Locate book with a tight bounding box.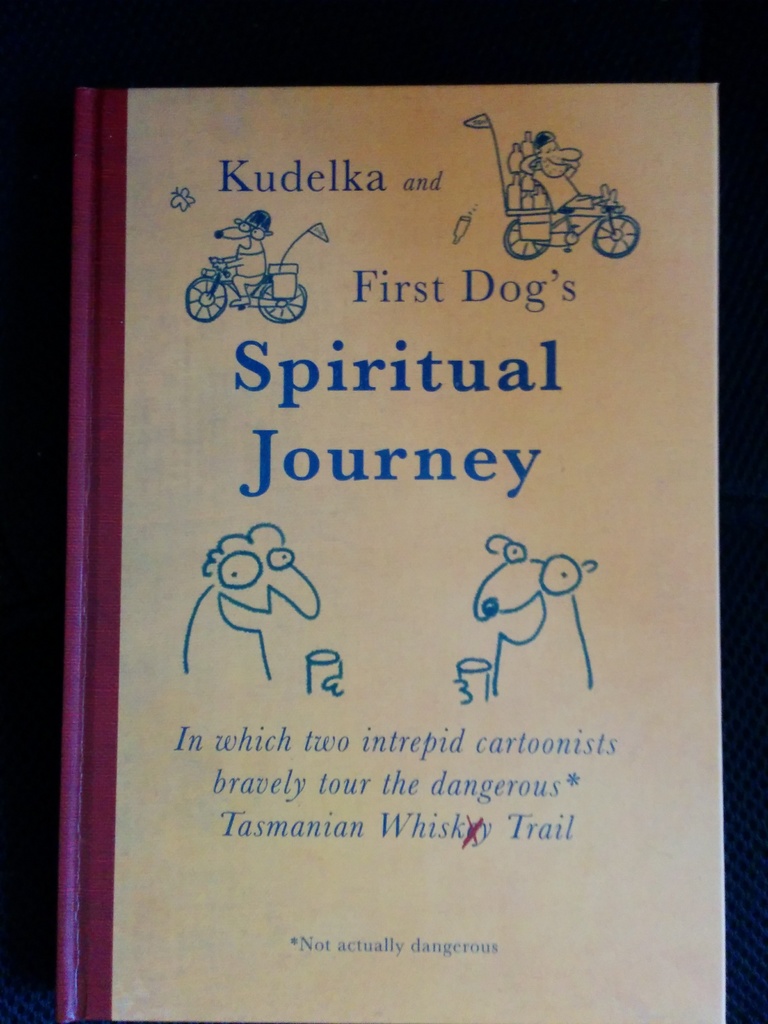
{"left": 34, "top": 85, "right": 725, "bottom": 1023}.
